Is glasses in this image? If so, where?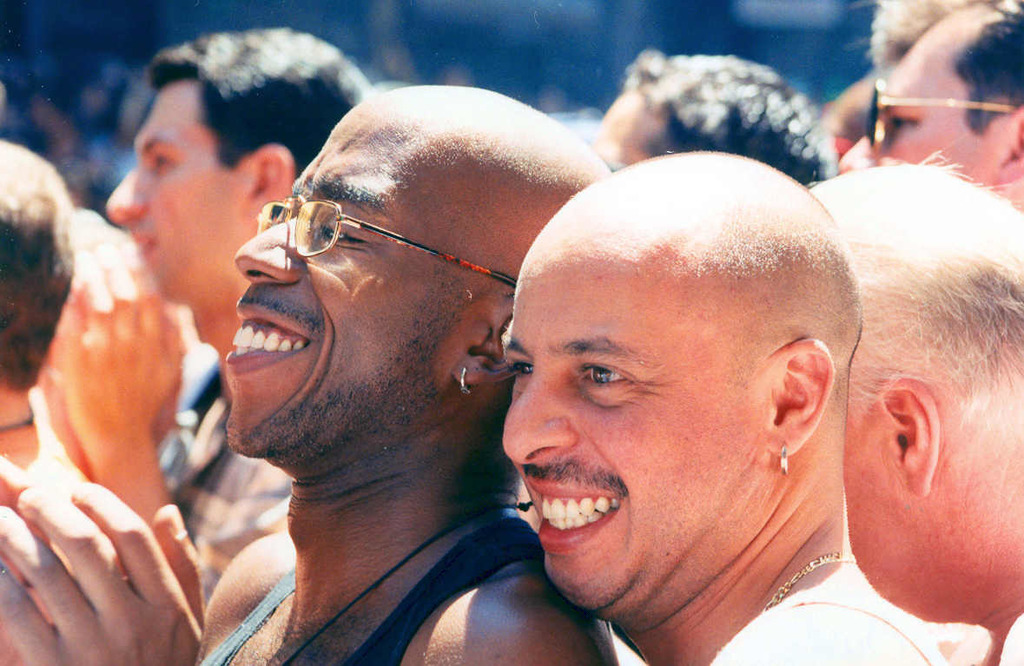
Yes, at x1=866 y1=75 x2=1014 y2=155.
